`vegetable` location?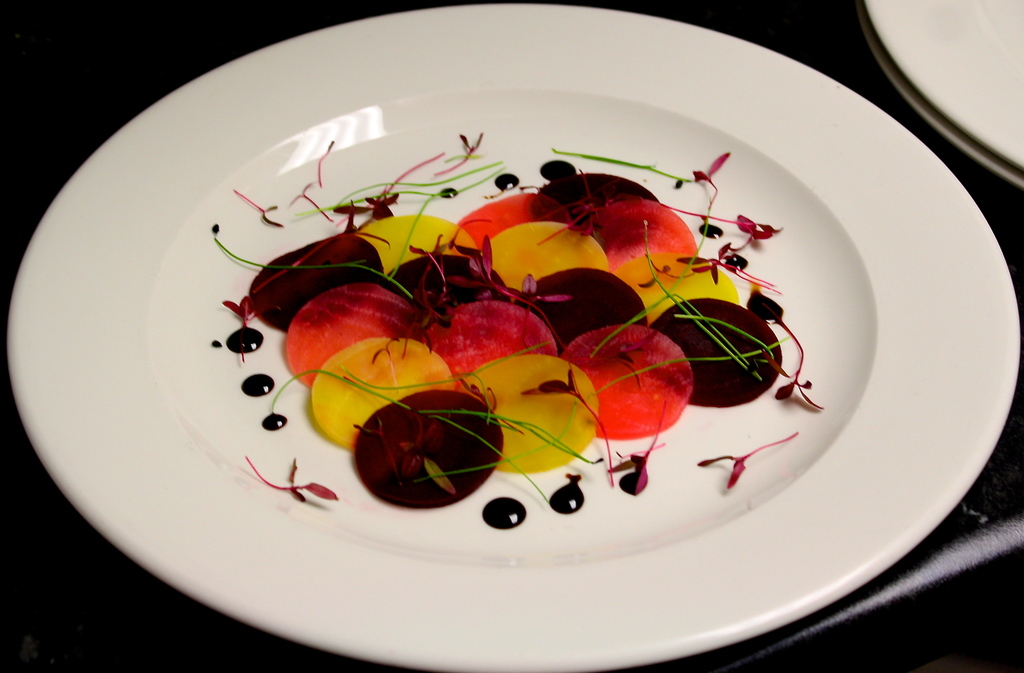
369, 251, 509, 326
